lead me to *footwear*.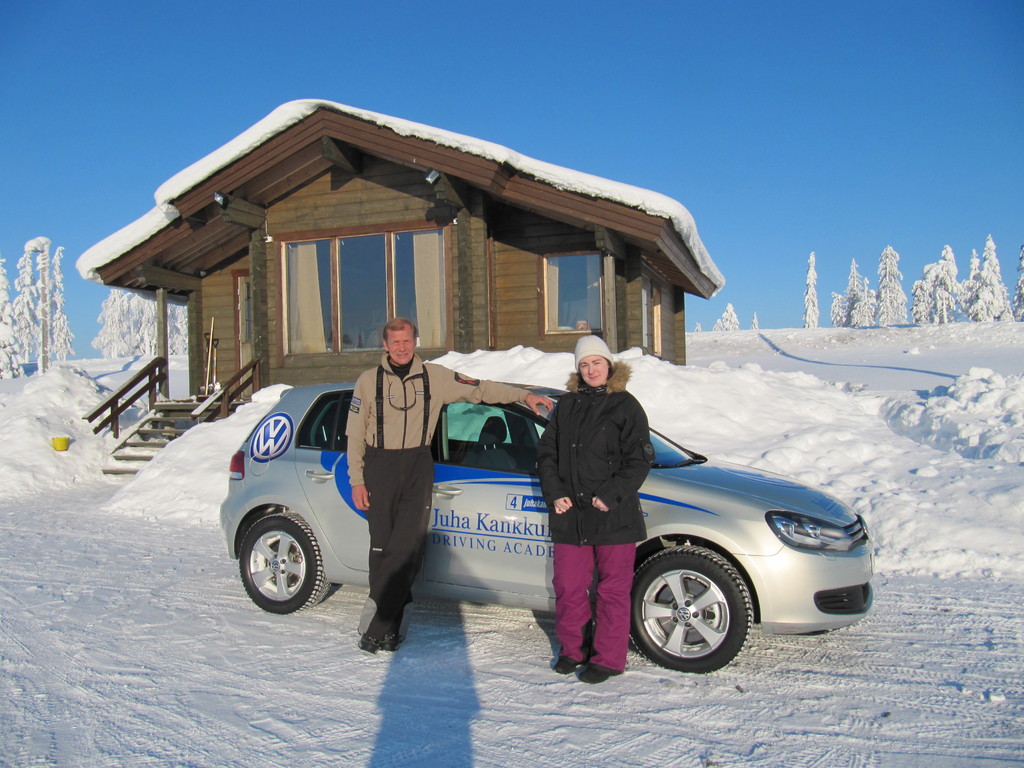
Lead to bbox=(361, 631, 373, 654).
